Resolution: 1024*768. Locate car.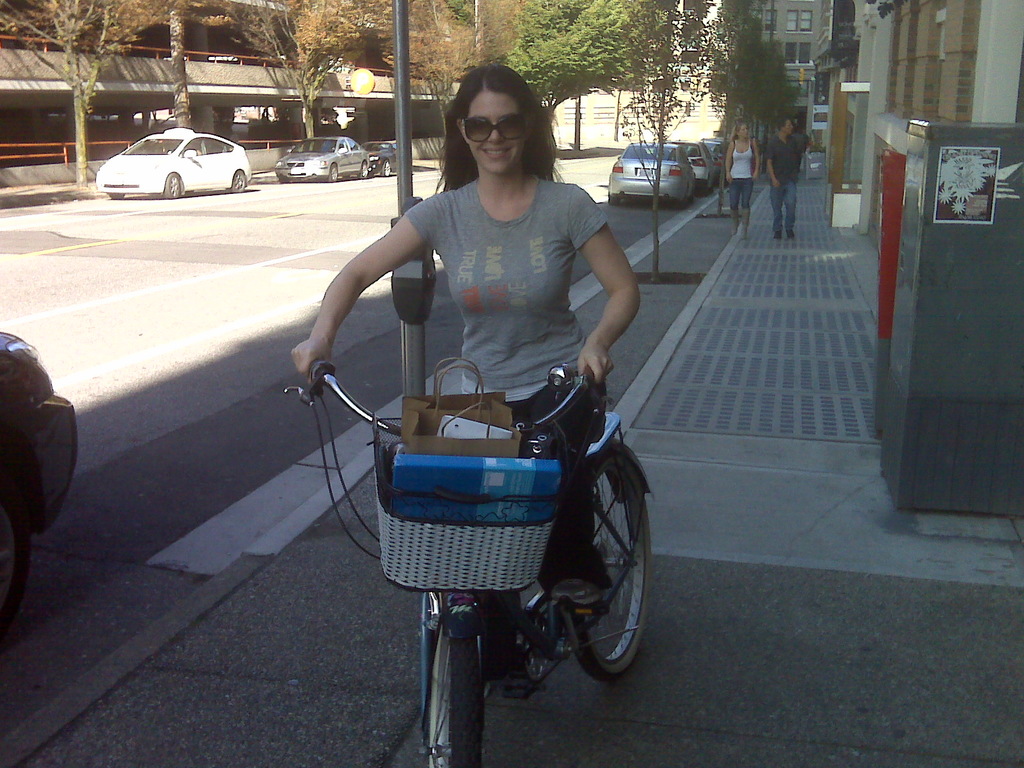
crop(605, 138, 694, 205).
